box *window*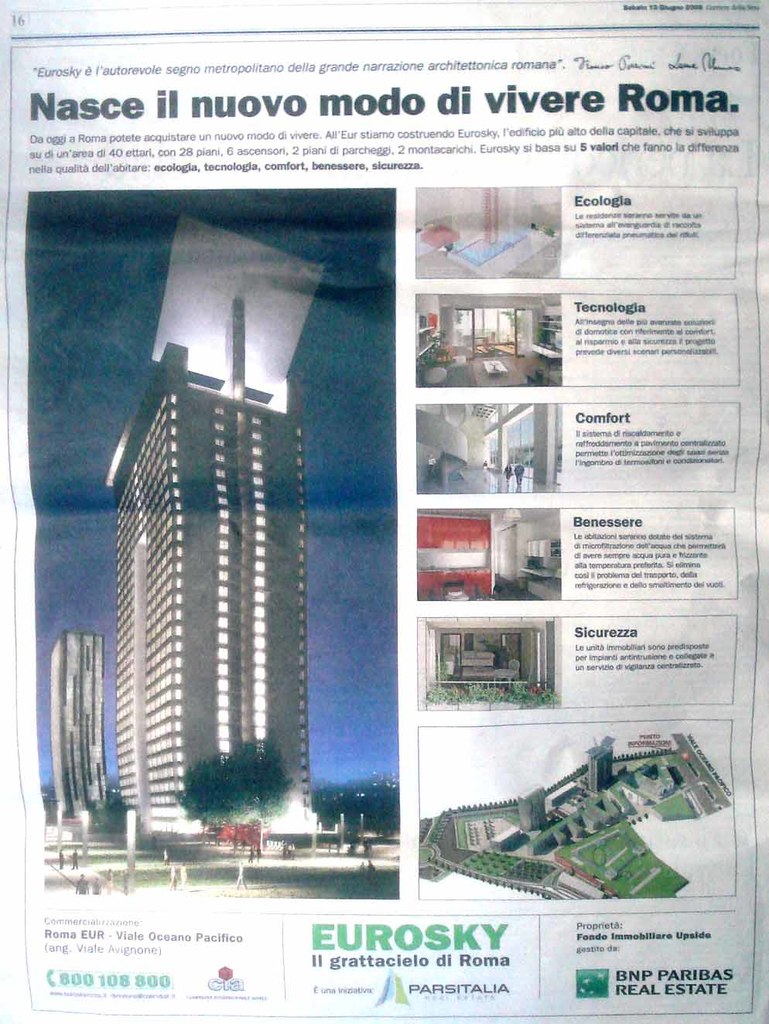
pyautogui.locateOnScreen(106, 390, 323, 814)
